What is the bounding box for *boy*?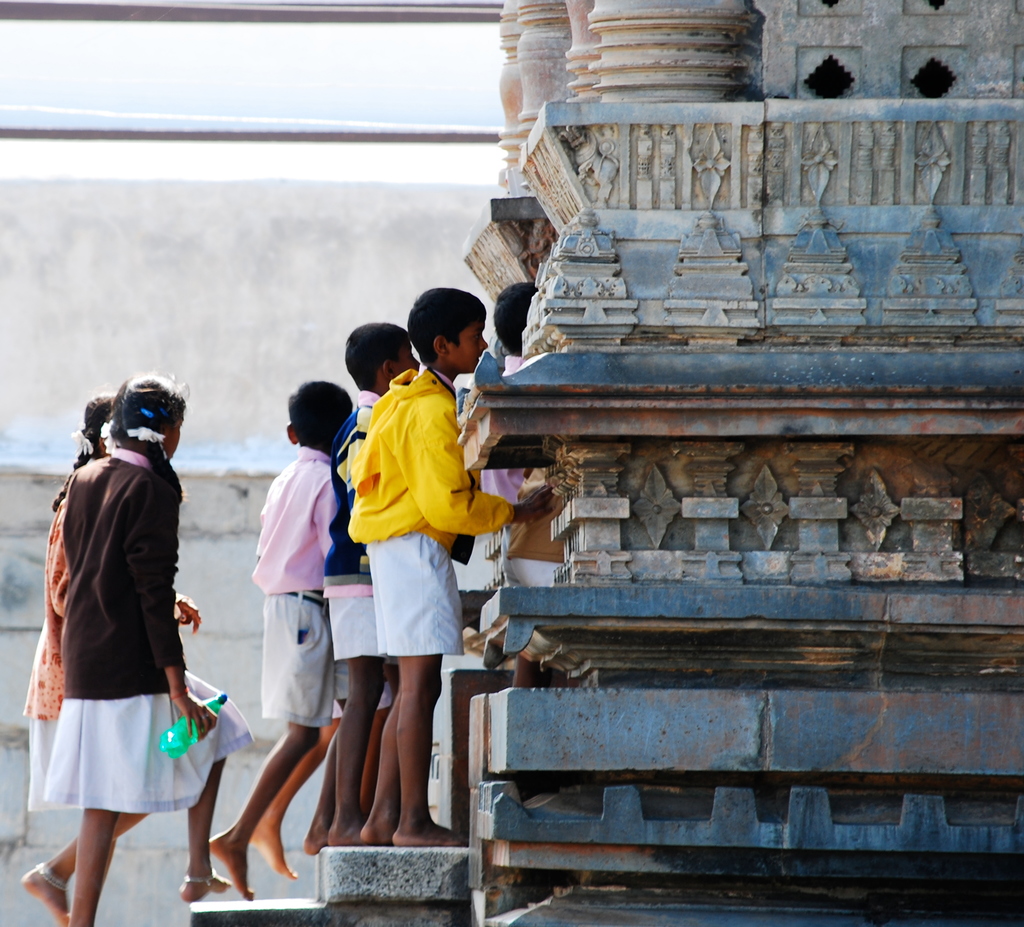
crop(301, 320, 427, 847).
